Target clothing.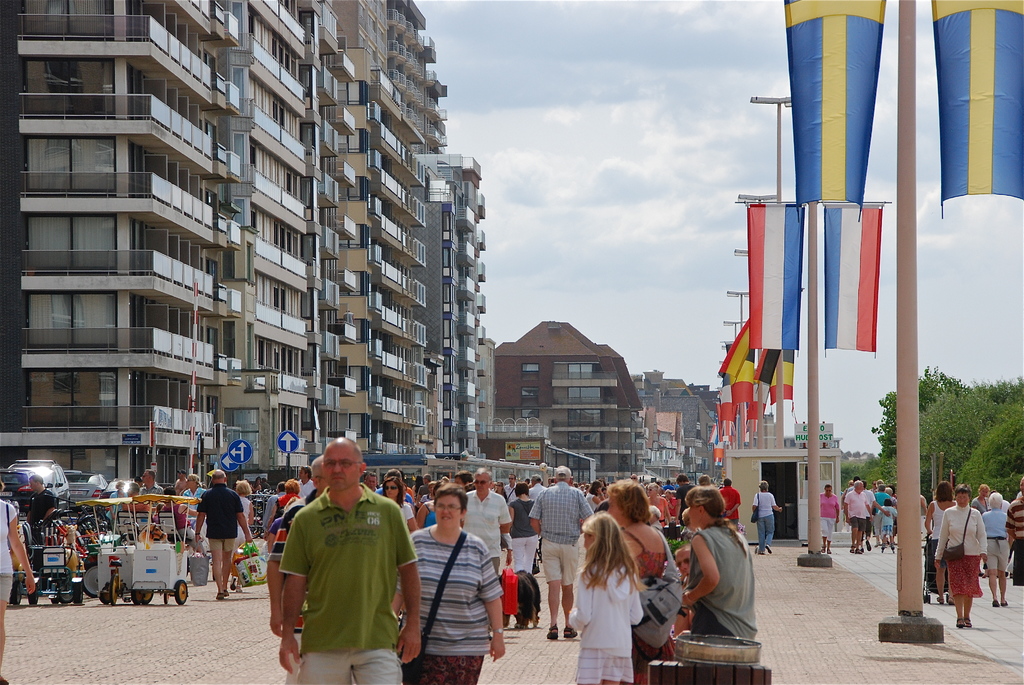
Target region: (0, 497, 13, 599).
